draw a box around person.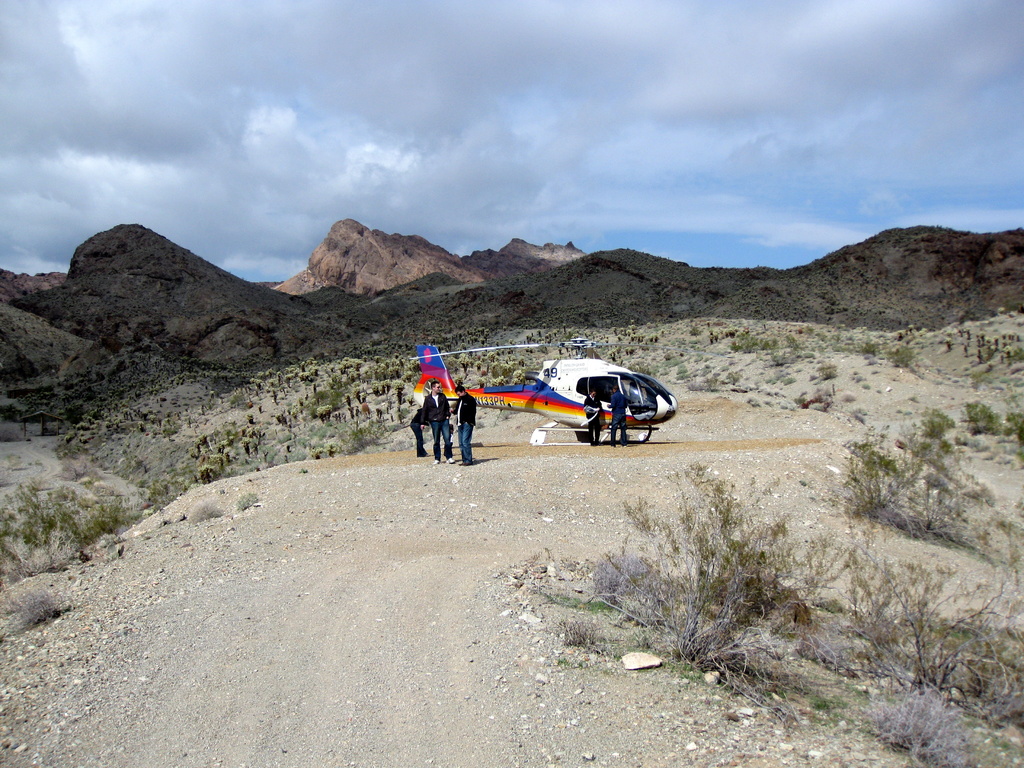
[406, 410, 429, 459].
